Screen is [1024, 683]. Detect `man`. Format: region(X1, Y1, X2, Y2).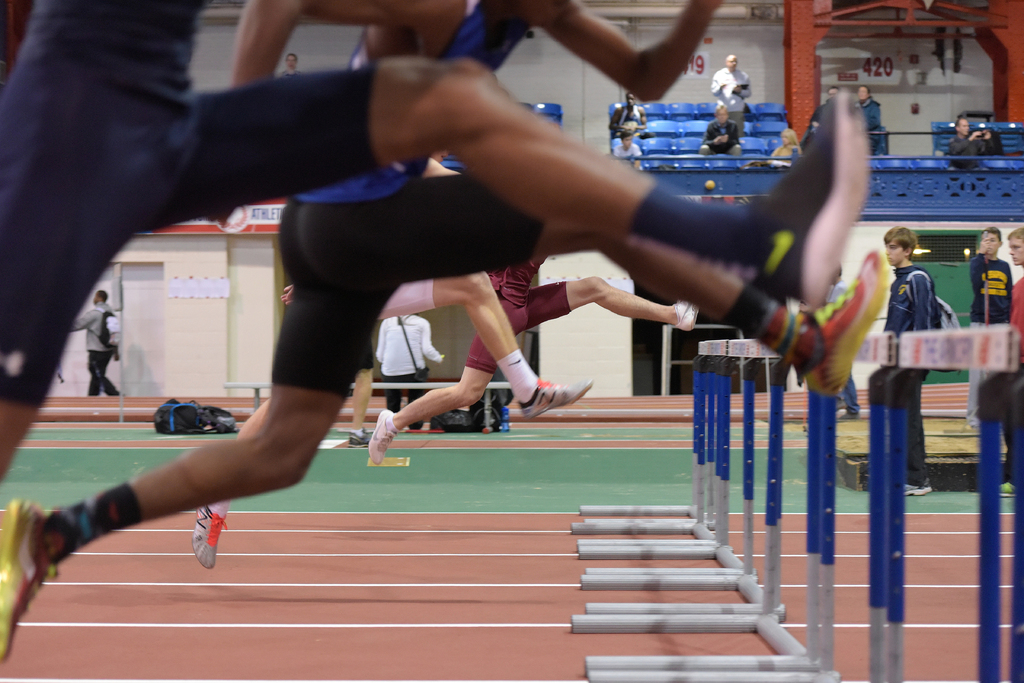
region(968, 225, 1015, 427).
